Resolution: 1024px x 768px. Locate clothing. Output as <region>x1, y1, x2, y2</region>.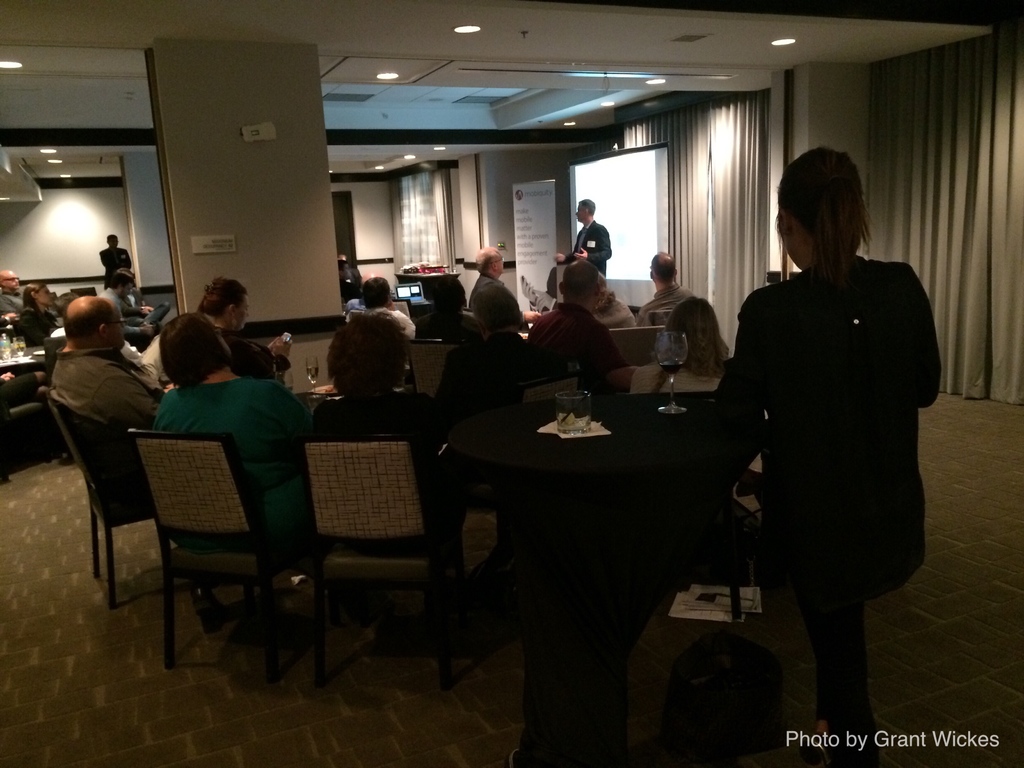
<region>642, 281, 708, 344</region>.
